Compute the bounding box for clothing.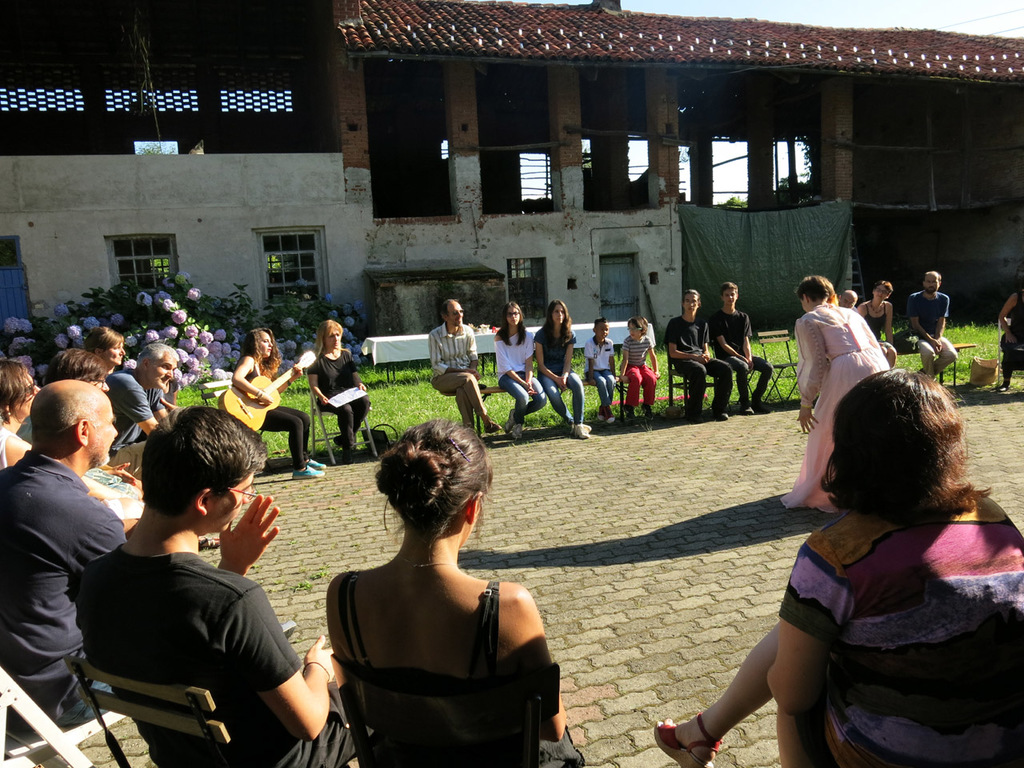
detection(234, 354, 310, 478).
